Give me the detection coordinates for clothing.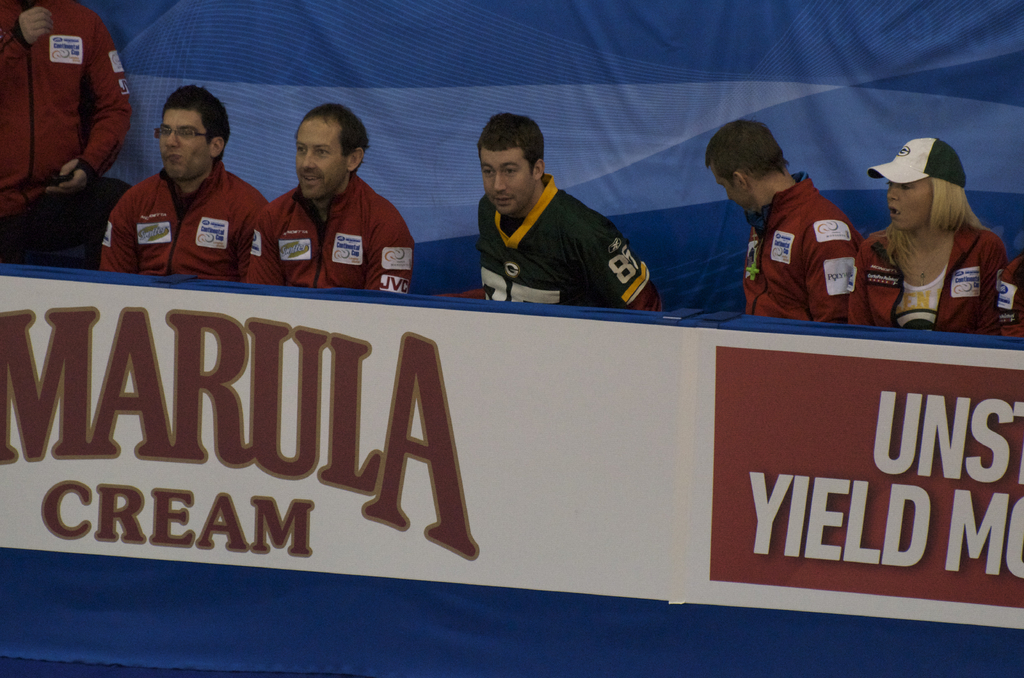
[x1=850, y1=223, x2=1002, y2=340].
